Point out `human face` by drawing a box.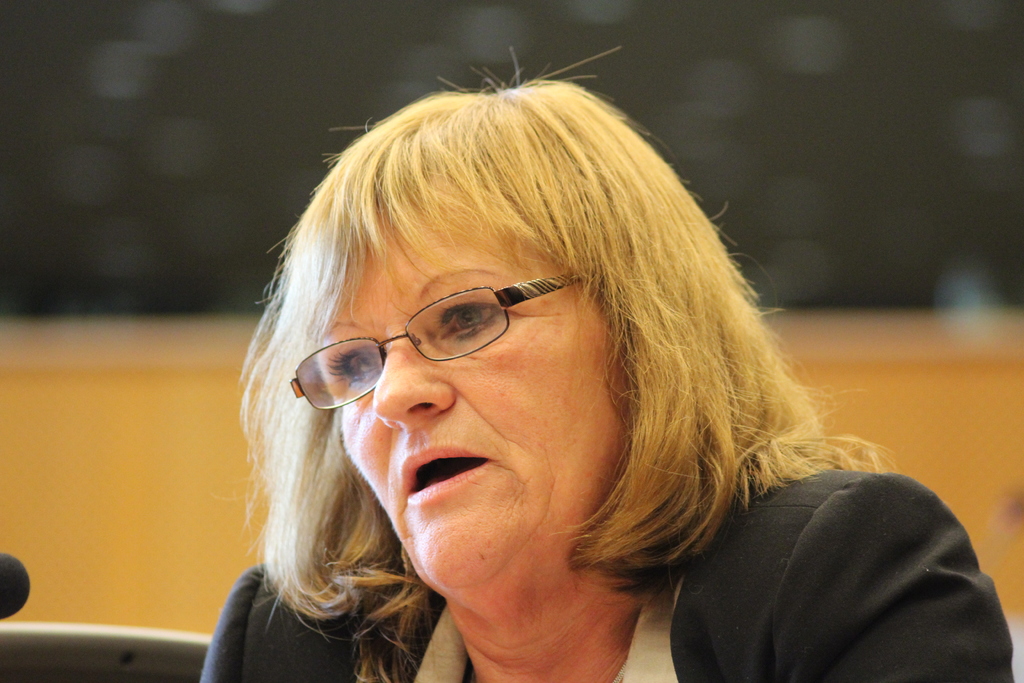
[314, 189, 620, 595].
